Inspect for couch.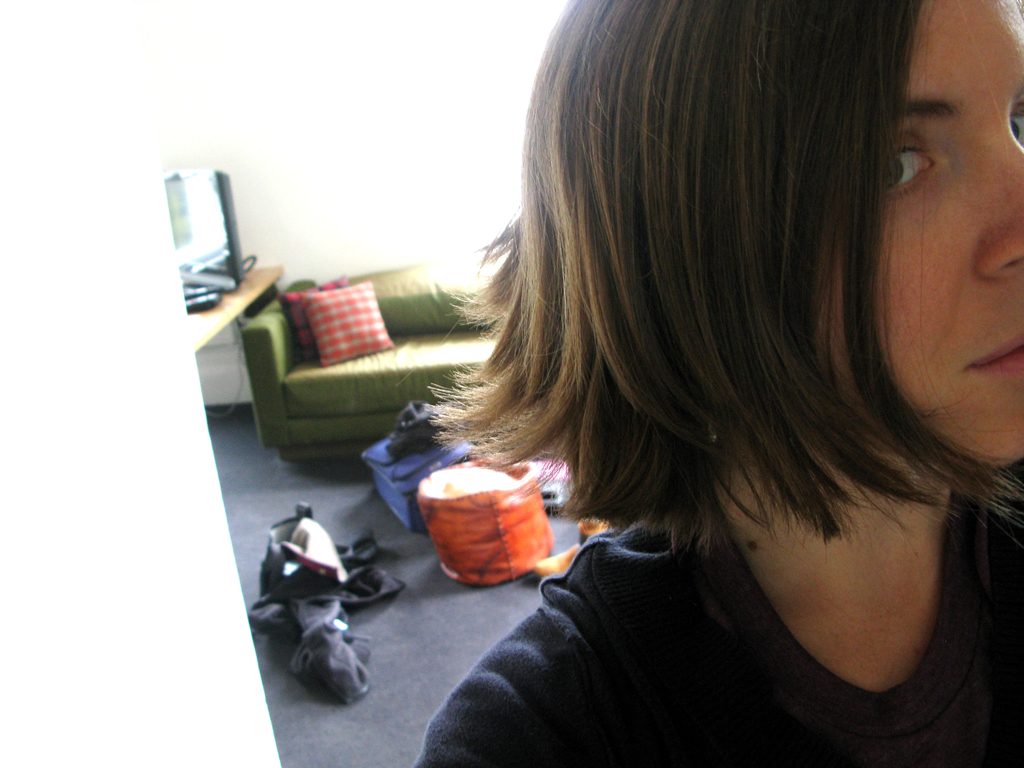
Inspection: box(239, 260, 515, 467).
